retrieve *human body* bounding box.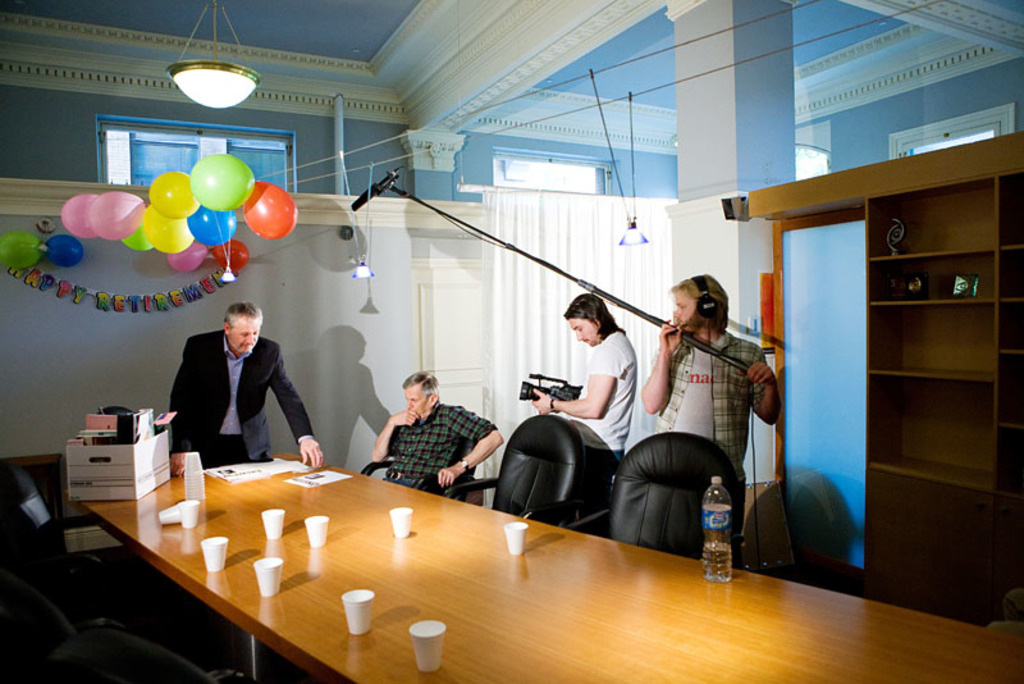
Bounding box: crop(645, 270, 780, 485).
